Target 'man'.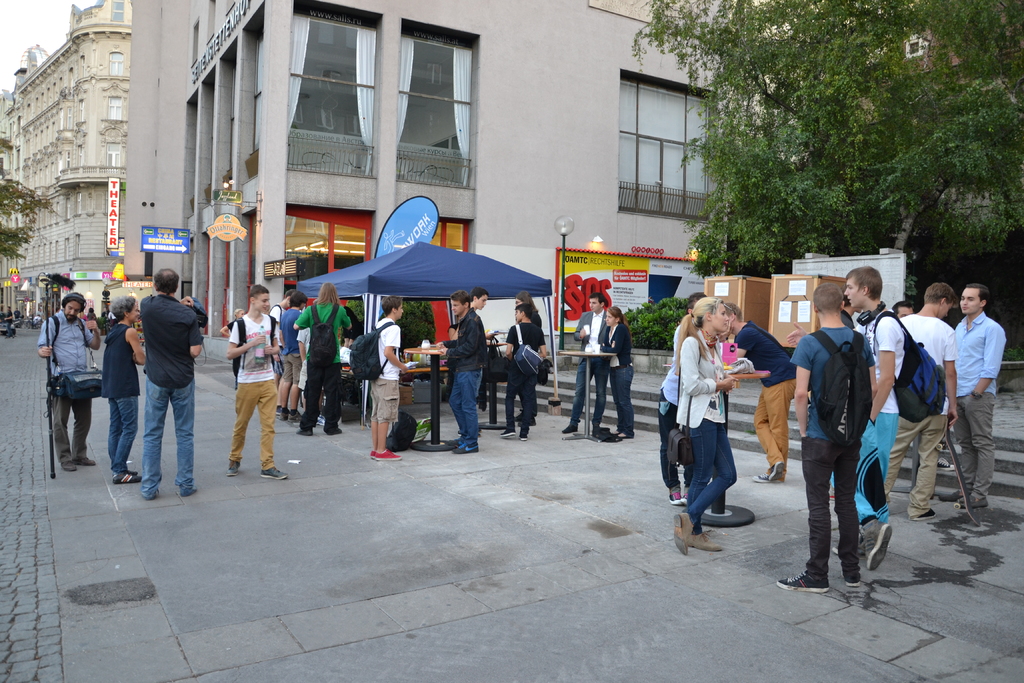
Target region: [278,291,312,421].
